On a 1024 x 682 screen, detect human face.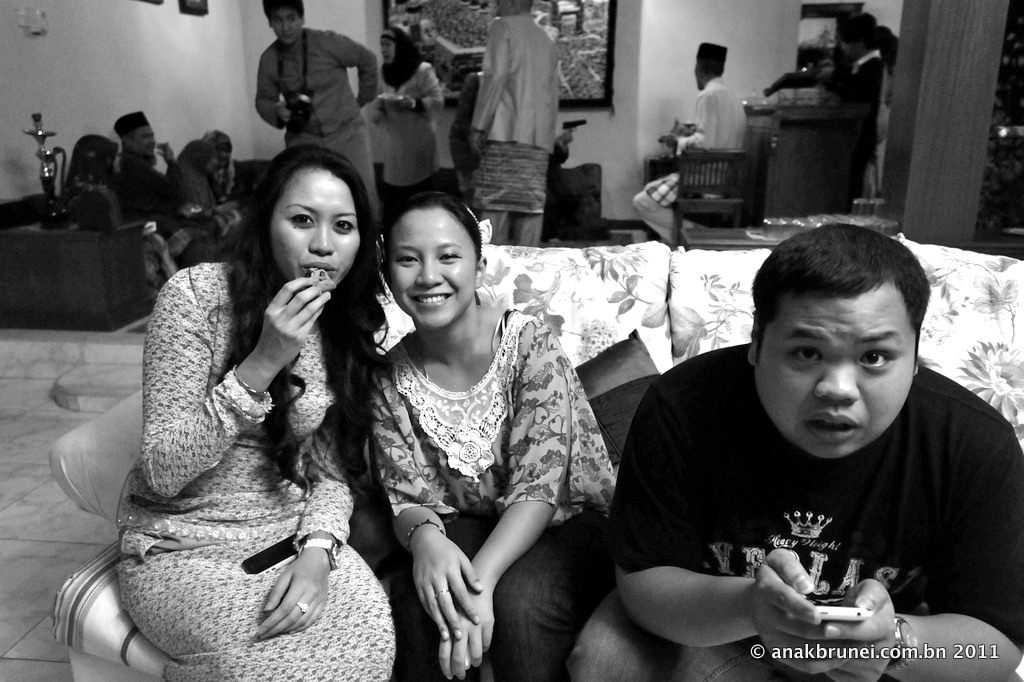
273 168 363 289.
